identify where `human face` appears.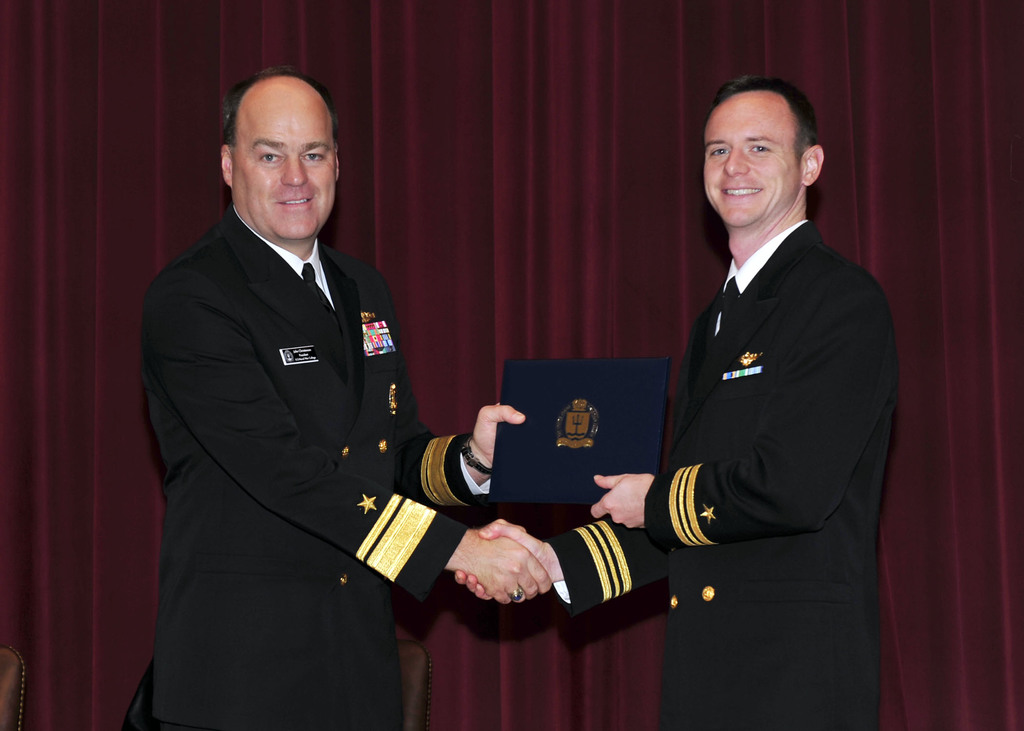
Appears at x1=700 y1=92 x2=808 y2=227.
